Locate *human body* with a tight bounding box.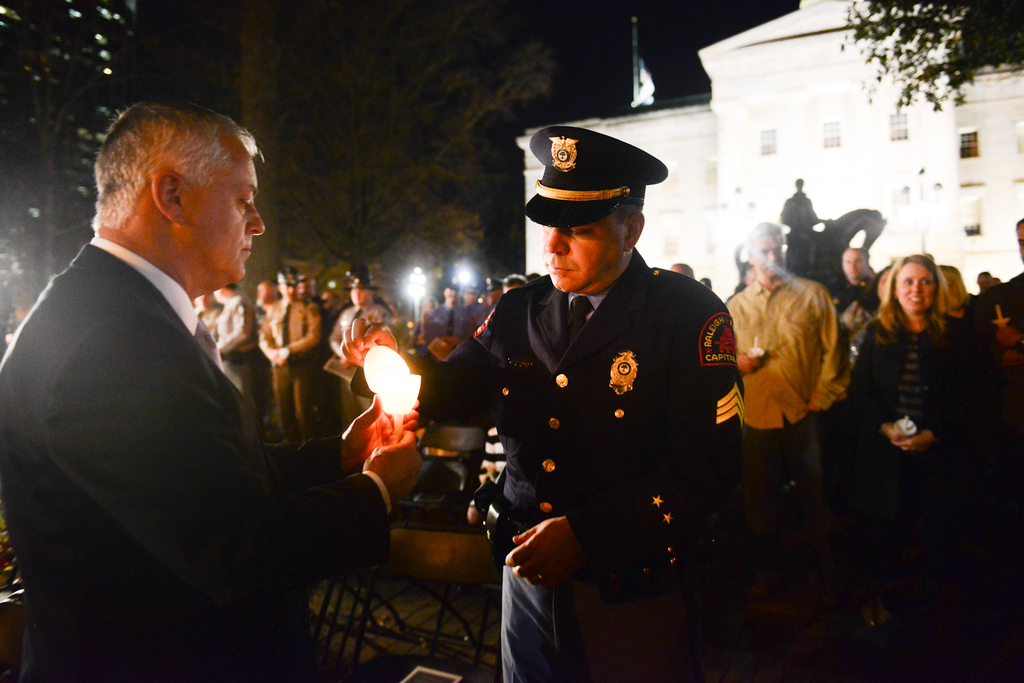
left=384, top=124, right=734, bottom=682.
